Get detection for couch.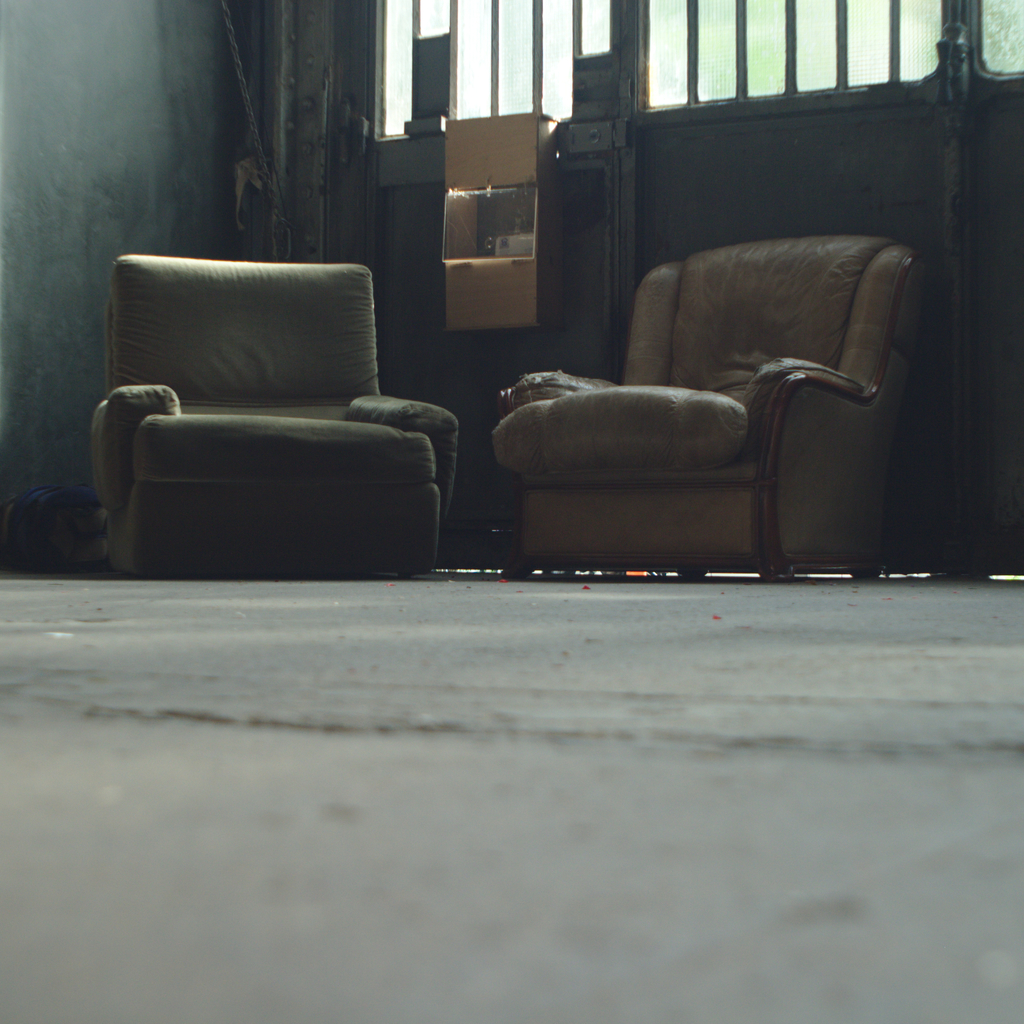
Detection: pyautogui.locateOnScreen(95, 255, 467, 581).
